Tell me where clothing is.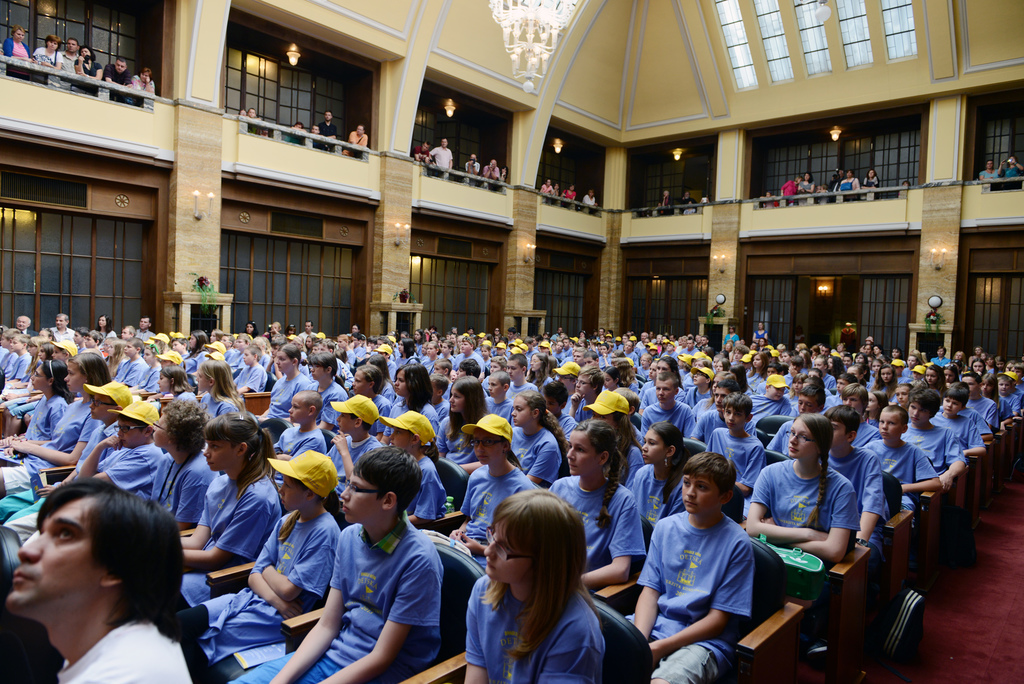
clothing is at [70,53,104,96].
